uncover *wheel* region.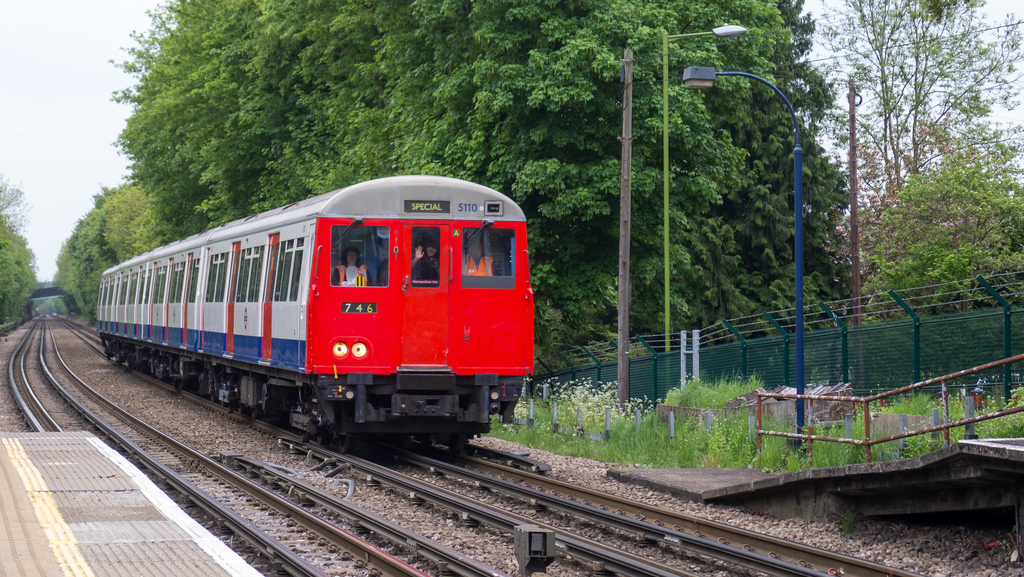
Uncovered: l=337, t=410, r=360, b=455.
